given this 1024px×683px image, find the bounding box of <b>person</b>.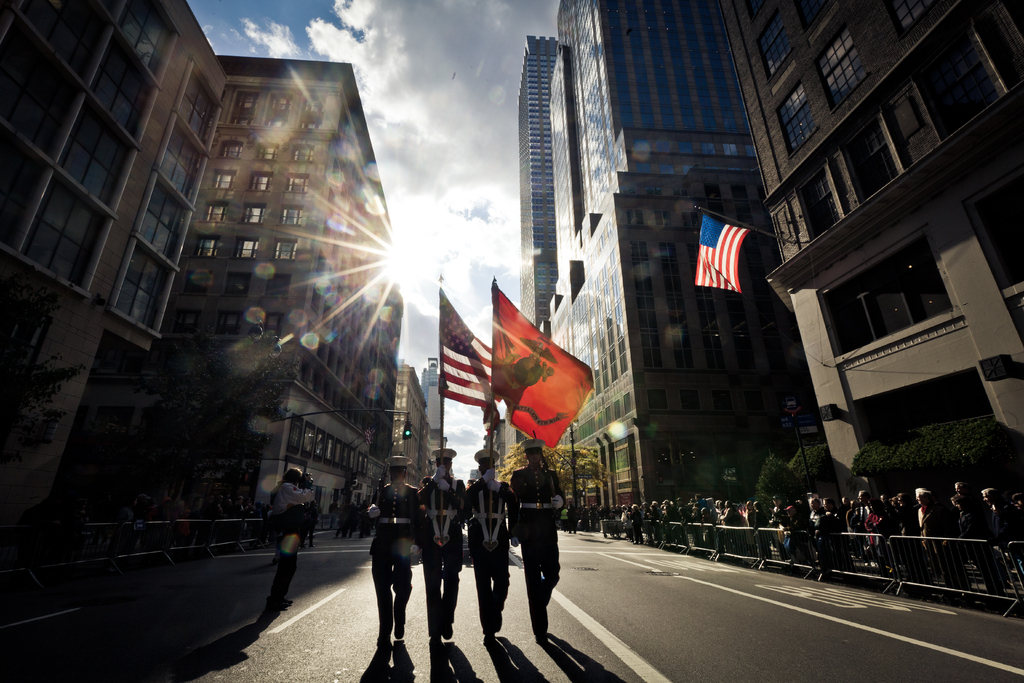
[x1=403, y1=450, x2=463, y2=637].
